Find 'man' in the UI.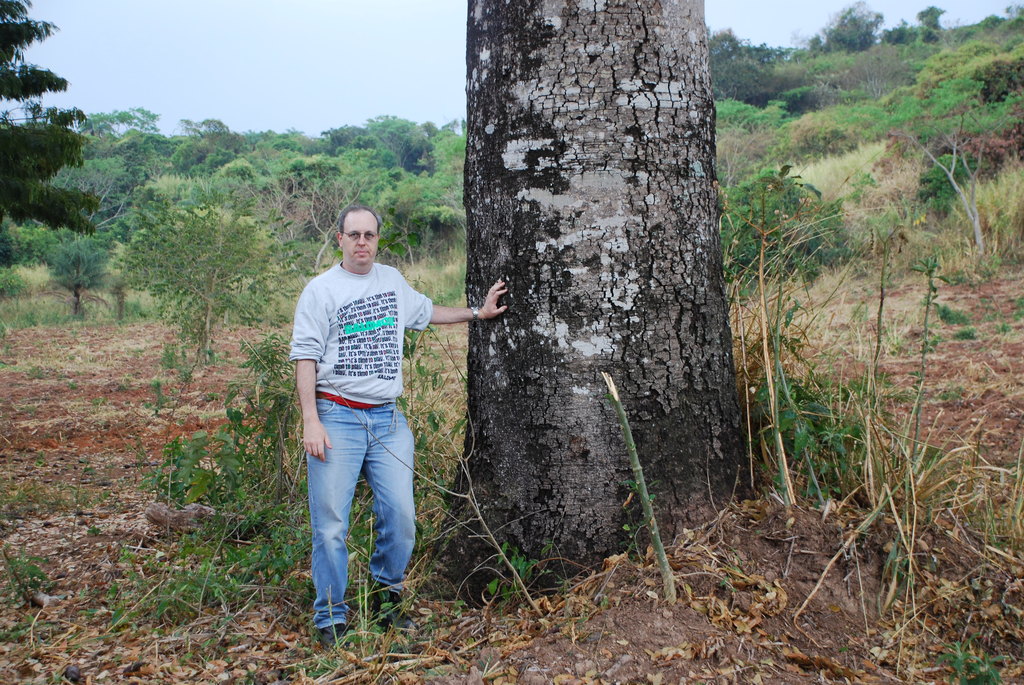
UI element at bbox=[278, 179, 463, 651].
